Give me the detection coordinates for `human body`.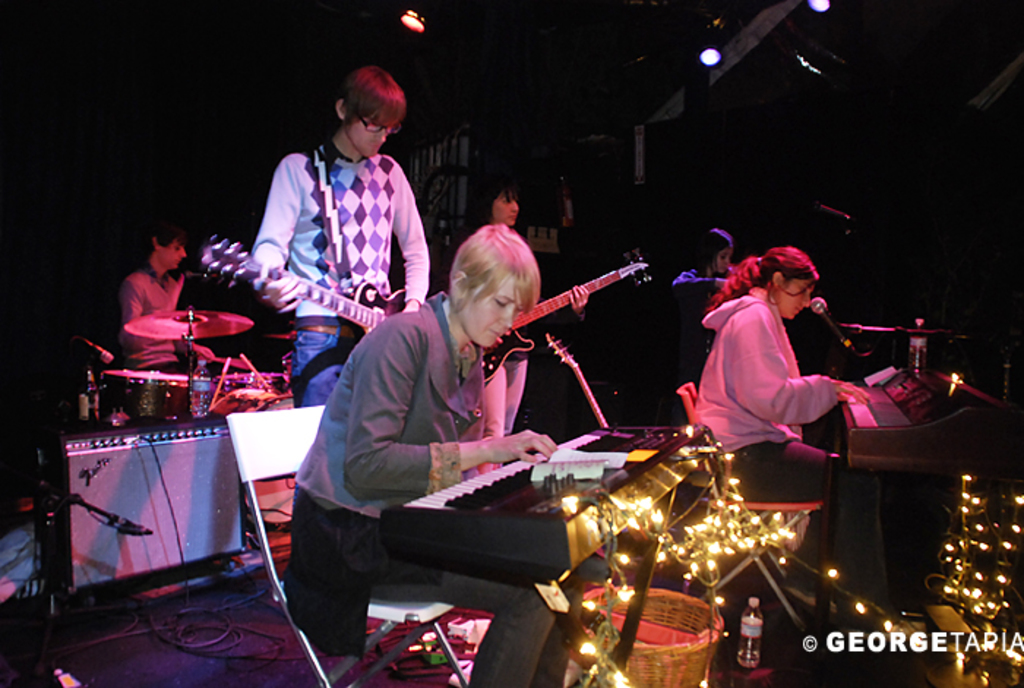
<region>670, 227, 731, 324</region>.
